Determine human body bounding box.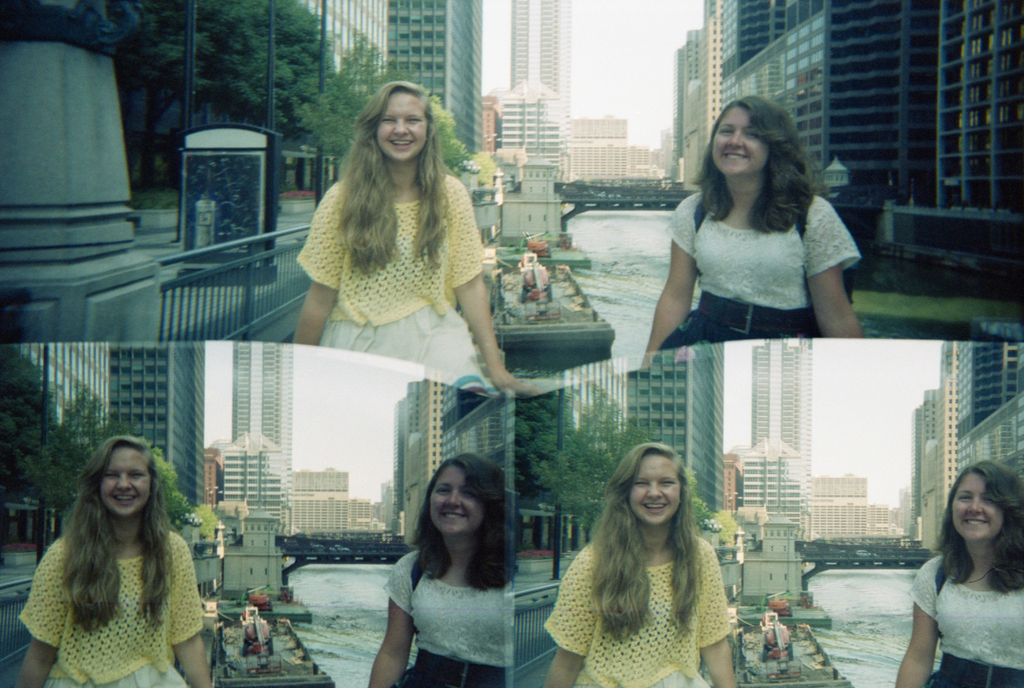
Determined: left=888, top=454, right=1023, bottom=687.
